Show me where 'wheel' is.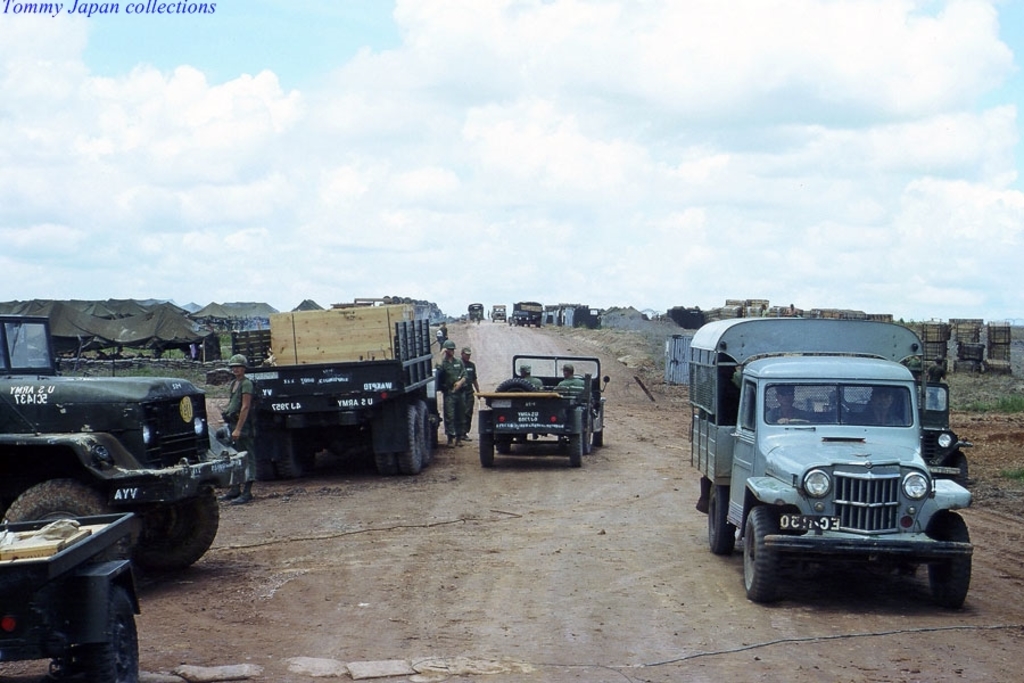
'wheel' is at 129:478:221:577.
